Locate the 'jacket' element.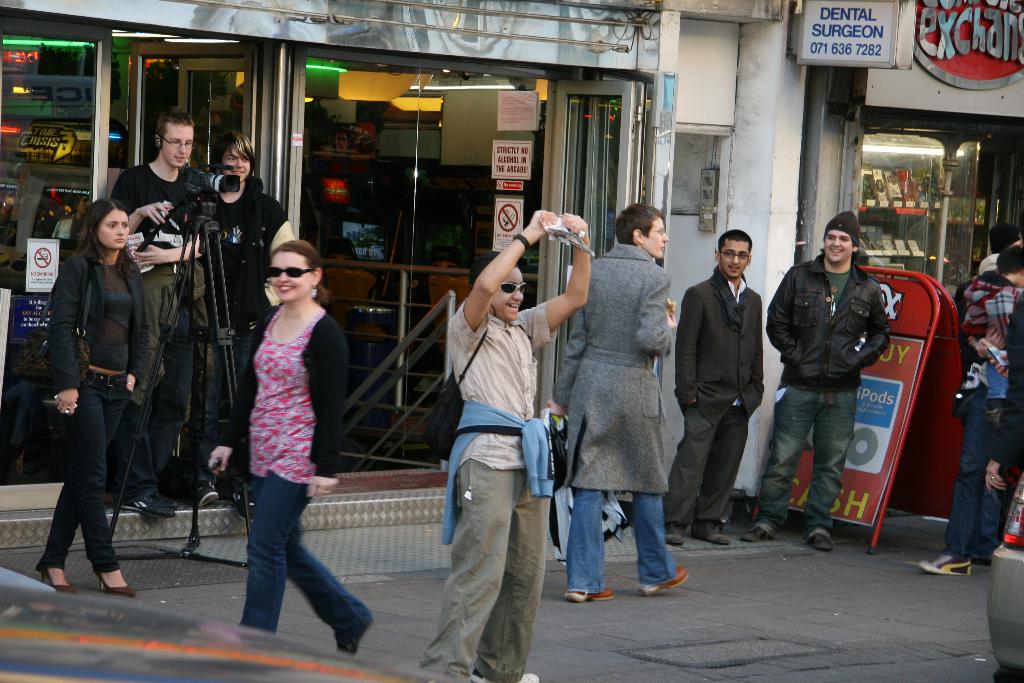
Element bbox: <bbox>141, 262, 211, 341</bbox>.
